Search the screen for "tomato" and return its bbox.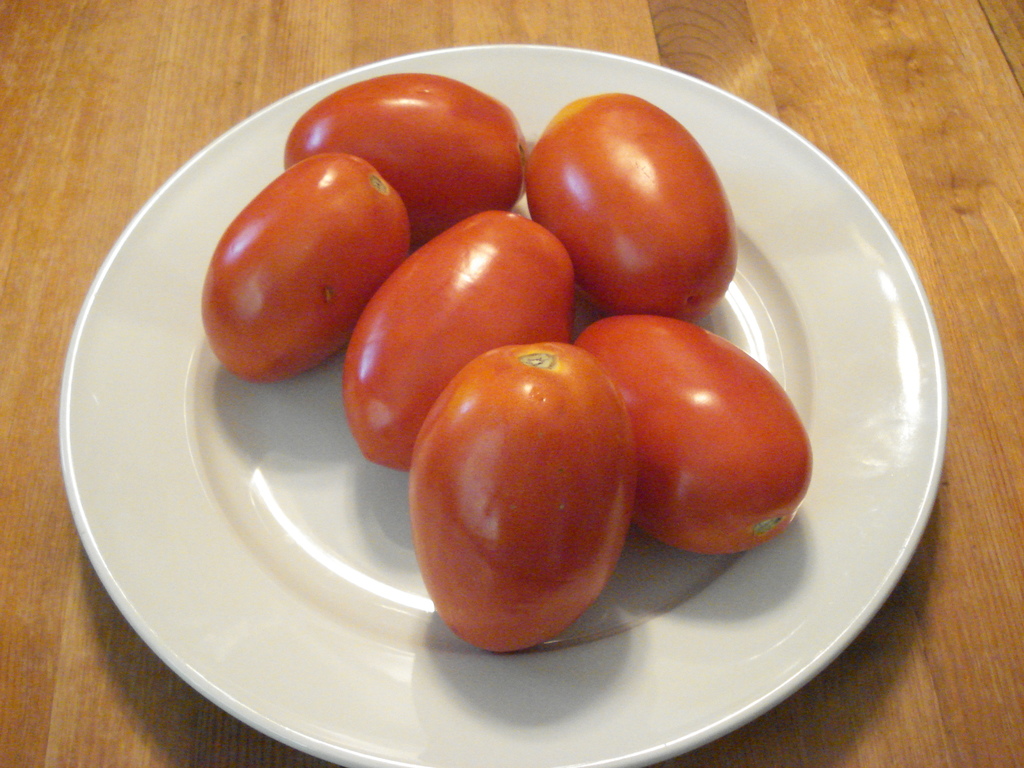
Found: <bbox>404, 333, 629, 655</bbox>.
